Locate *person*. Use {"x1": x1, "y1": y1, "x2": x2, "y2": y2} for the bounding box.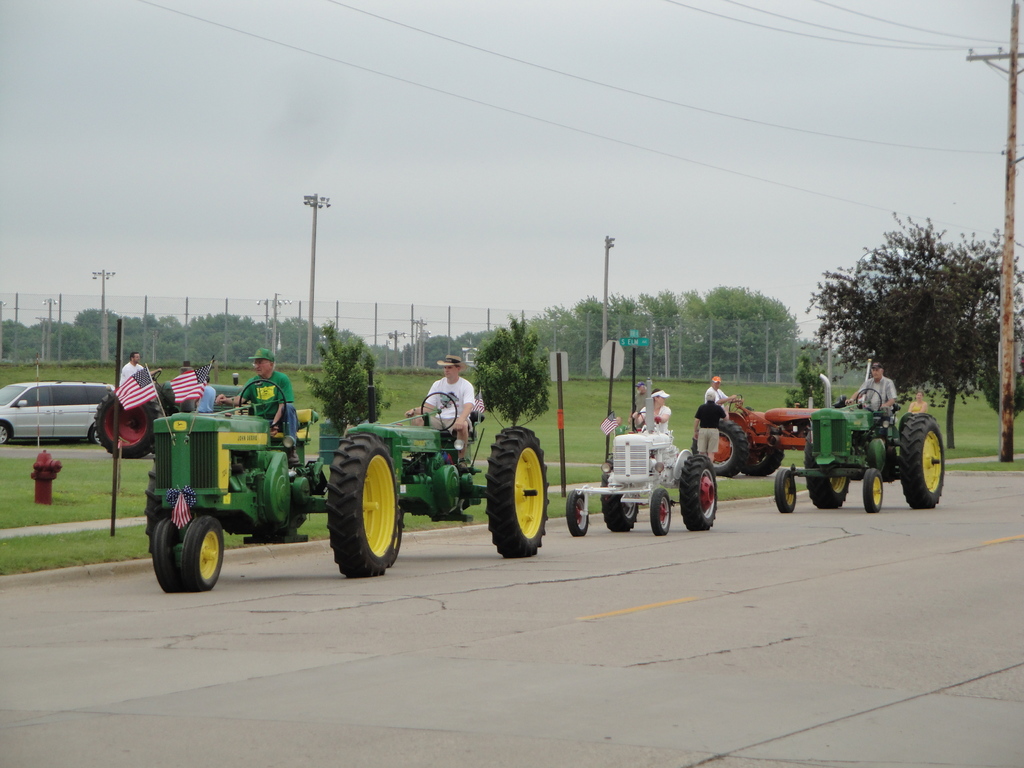
{"x1": 415, "y1": 362, "x2": 480, "y2": 471}.
